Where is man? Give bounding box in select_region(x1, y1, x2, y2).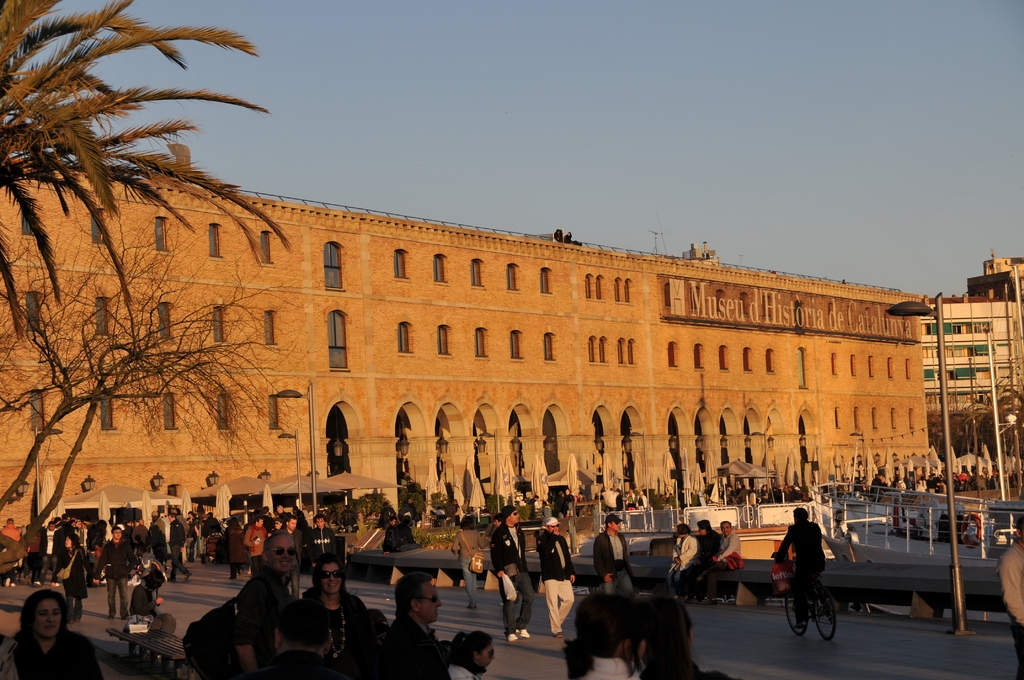
select_region(534, 517, 576, 639).
